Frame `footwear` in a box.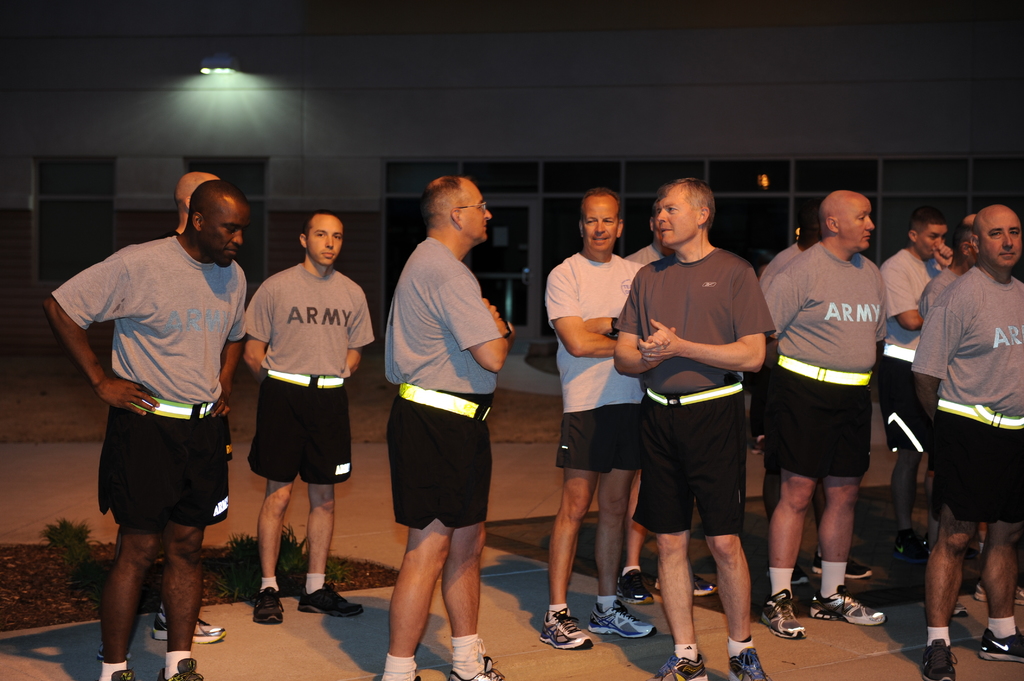
<region>156, 659, 208, 680</region>.
